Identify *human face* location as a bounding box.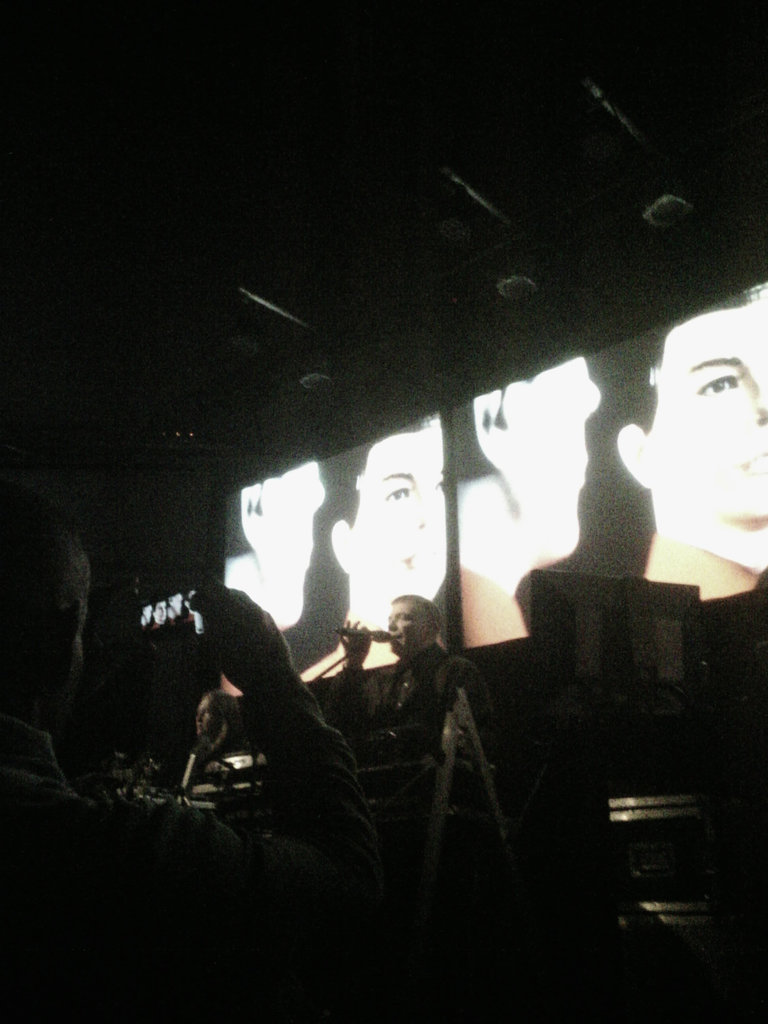
x1=655 y1=307 x2=765 y2=518.
